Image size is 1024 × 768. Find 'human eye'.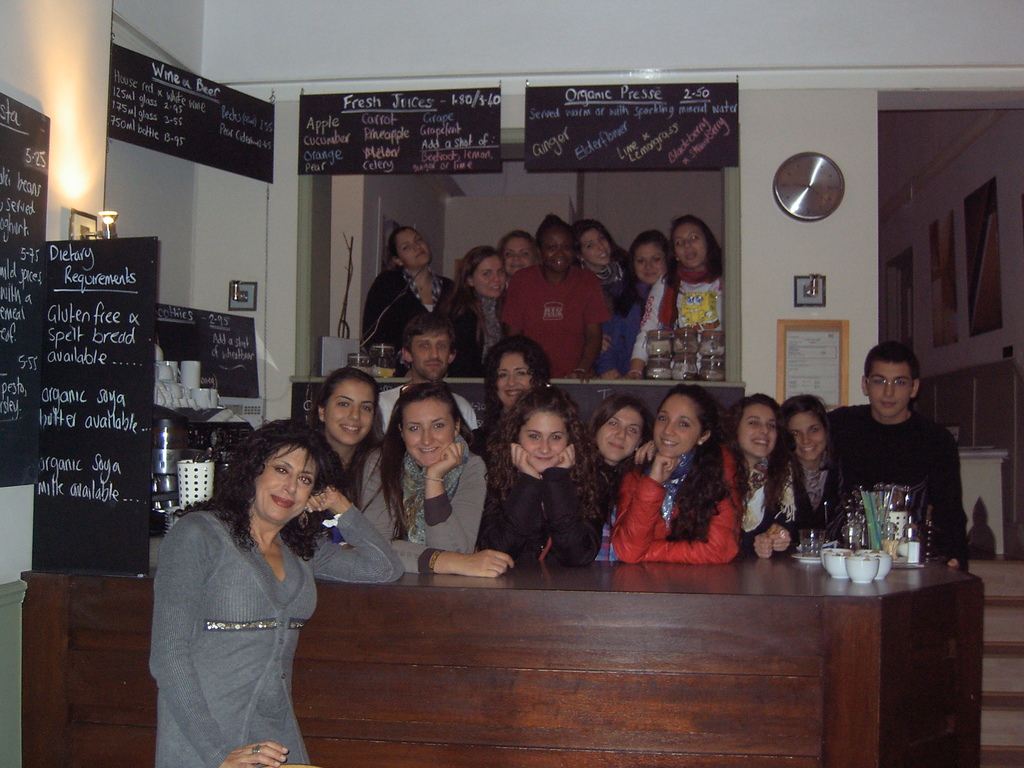
(left=870, top=378, right=888, bottom=387).
